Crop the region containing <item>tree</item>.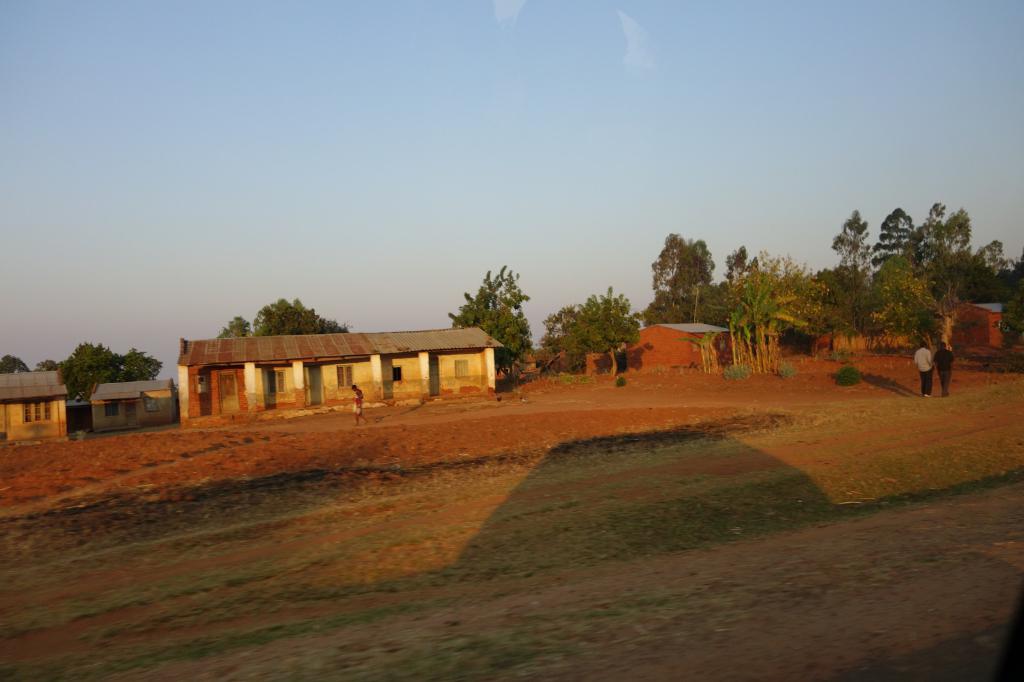
Crop region: 913/199/947/251.
